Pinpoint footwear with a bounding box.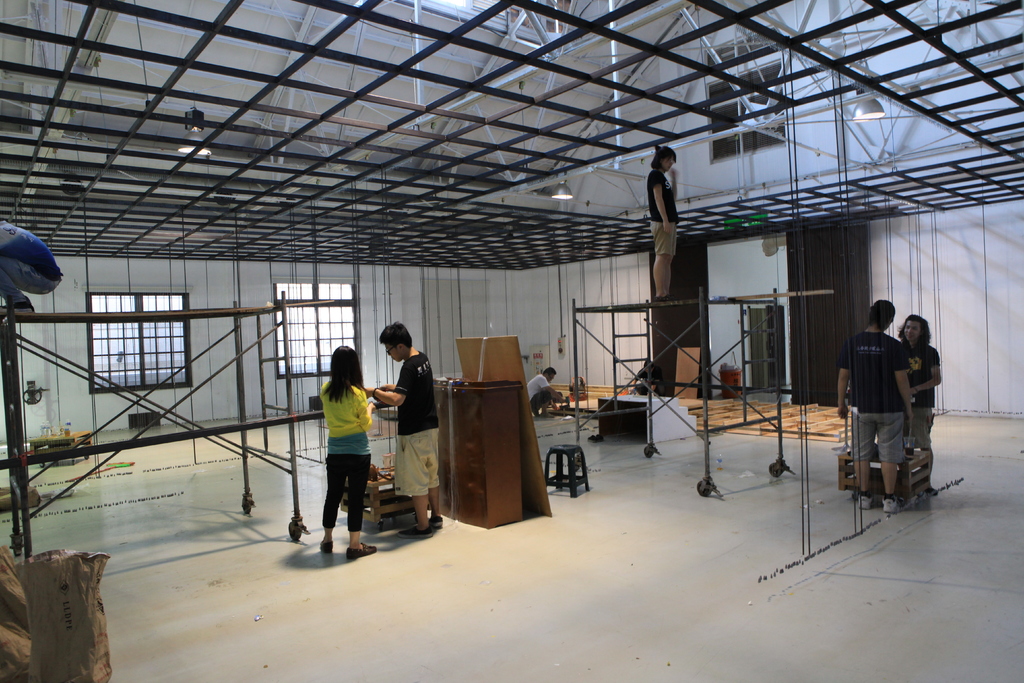
858:494:874:511.
